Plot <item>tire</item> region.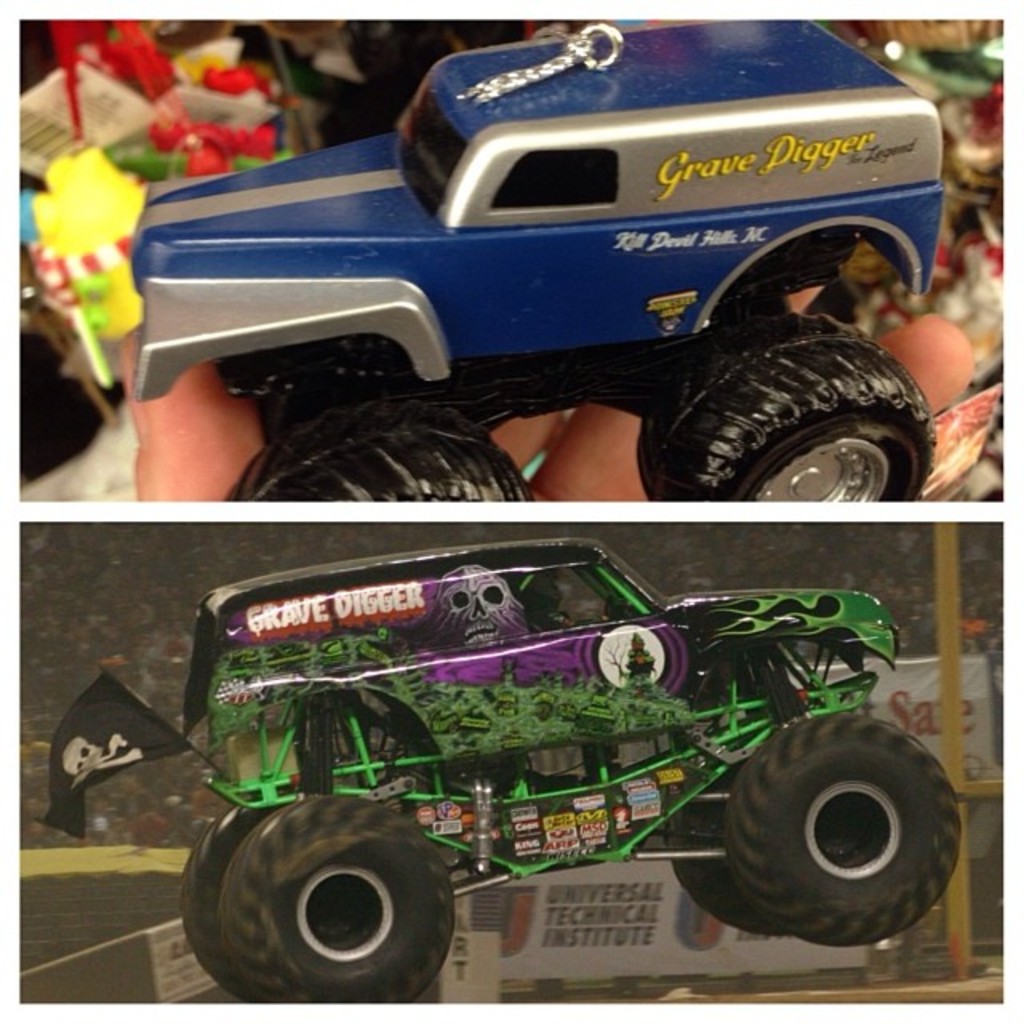
Plotted at pyautogui.locateOnScreen(216, 798, 461, 1008).
